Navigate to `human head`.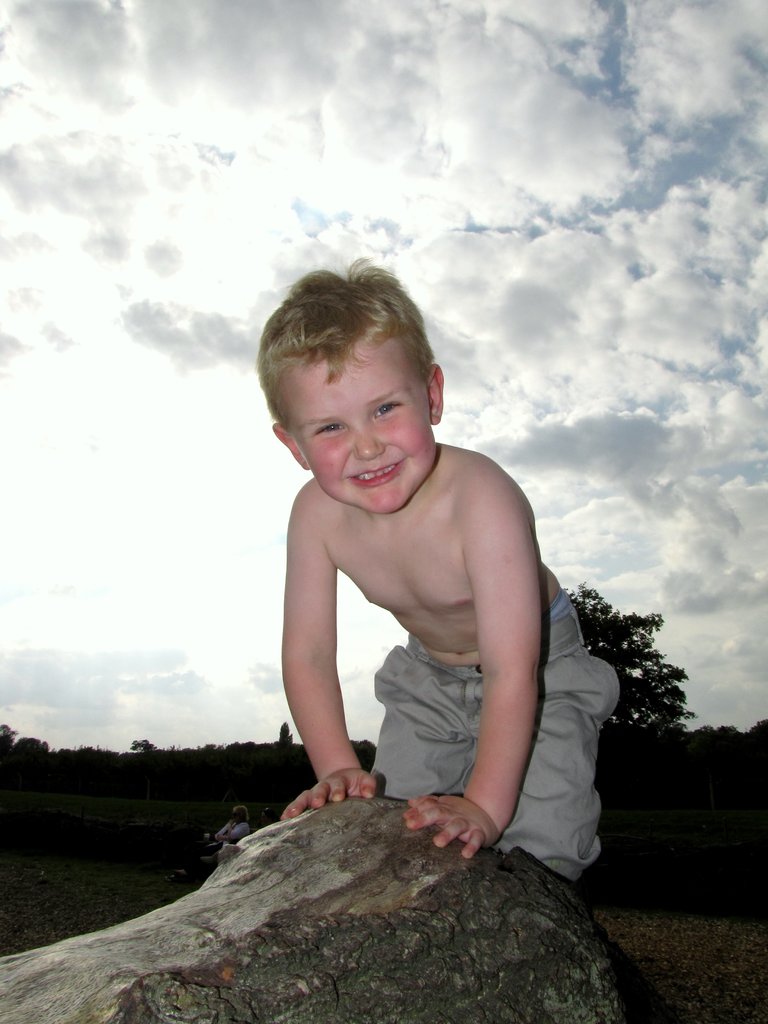
Navigation target: detection(247, 246, 472, 502).
